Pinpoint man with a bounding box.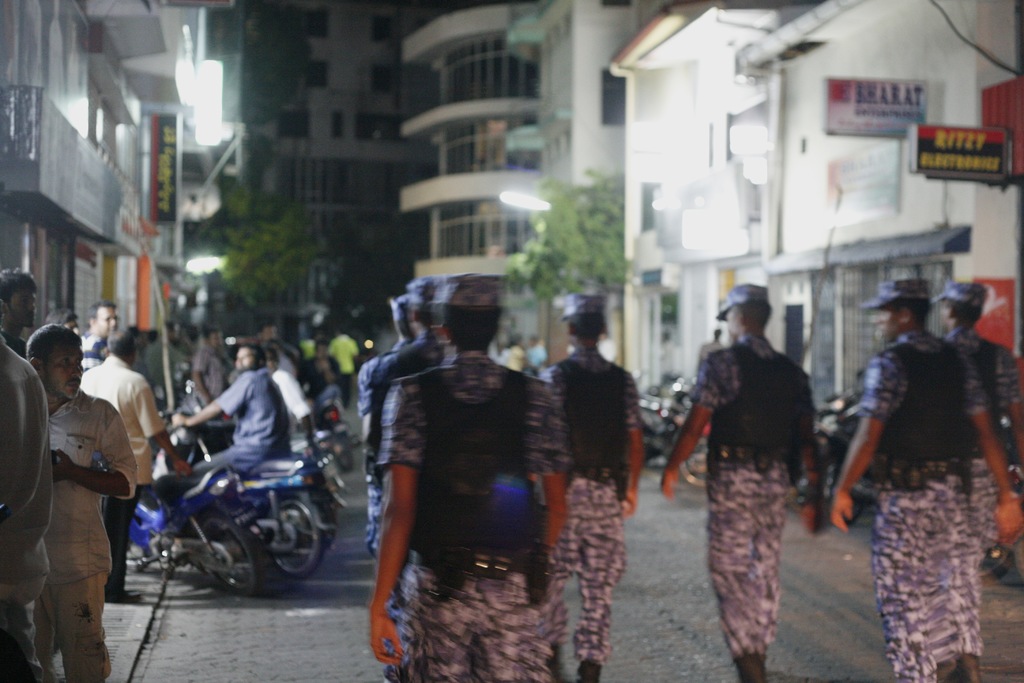
[left=662, top=277, right=818, bottom=682].
